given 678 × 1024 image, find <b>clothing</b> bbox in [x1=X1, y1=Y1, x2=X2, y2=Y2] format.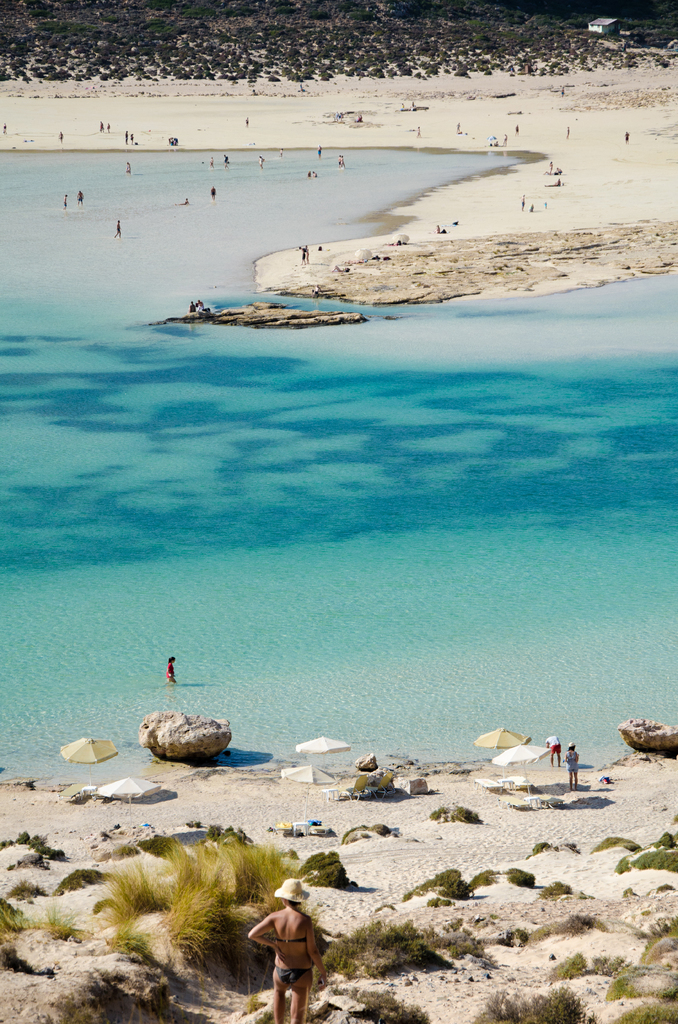
[x1=335, y1=151, x2=346, y2=170].
